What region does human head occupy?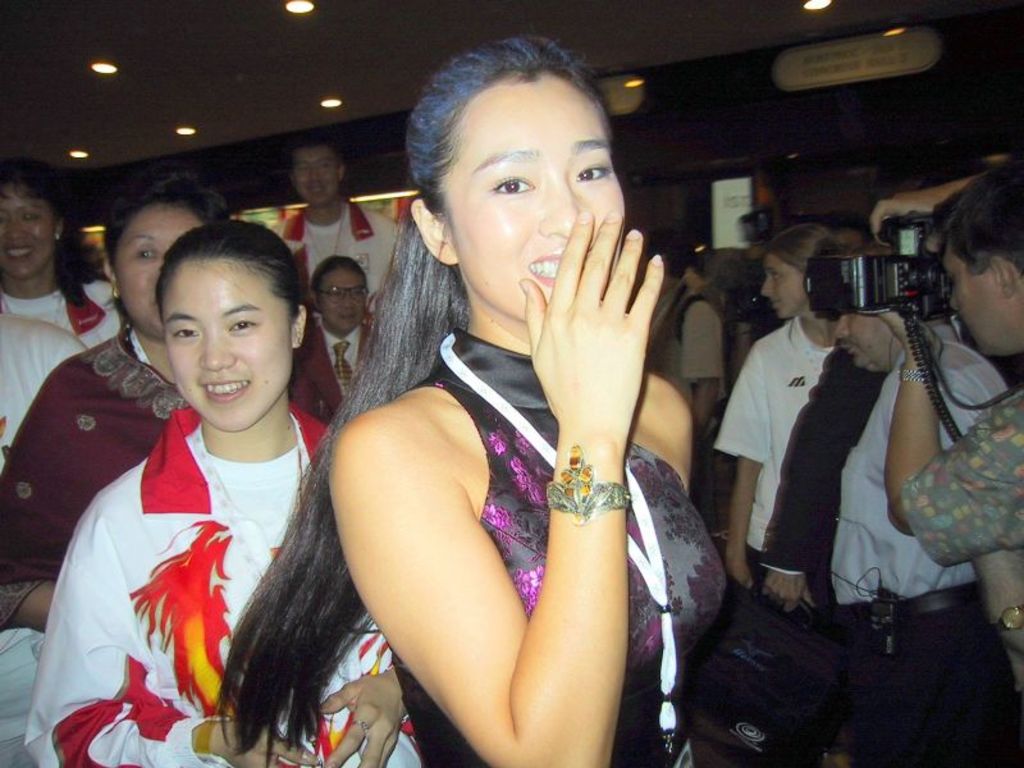
pyautogui.locateOnScreen(96, 159, 232, 346).
